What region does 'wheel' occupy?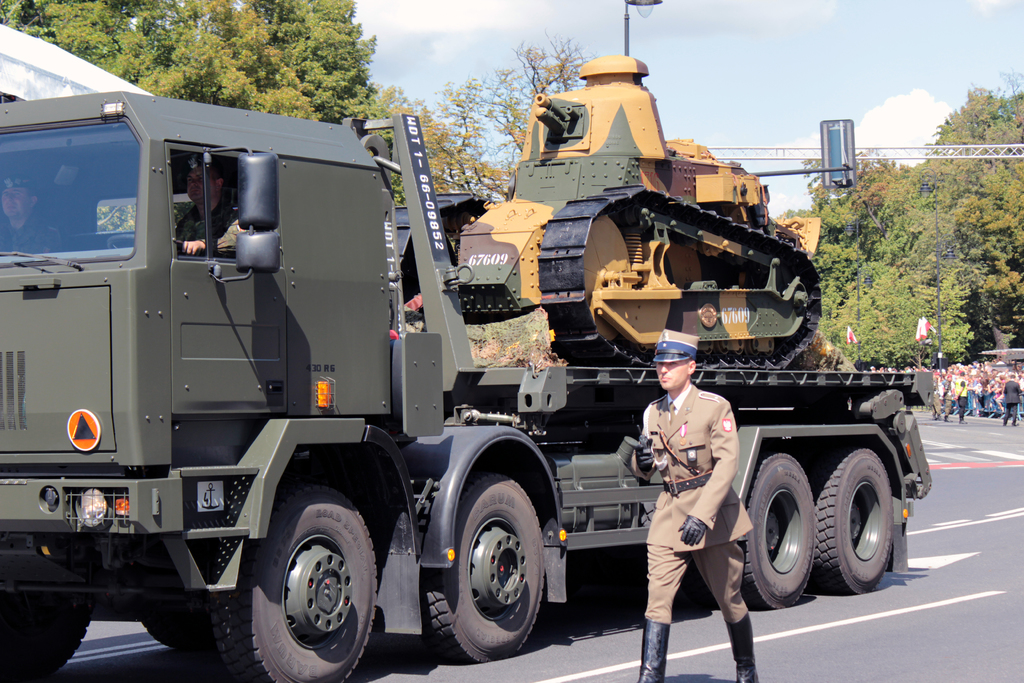
l=748, t=451, r=816, b=609.
